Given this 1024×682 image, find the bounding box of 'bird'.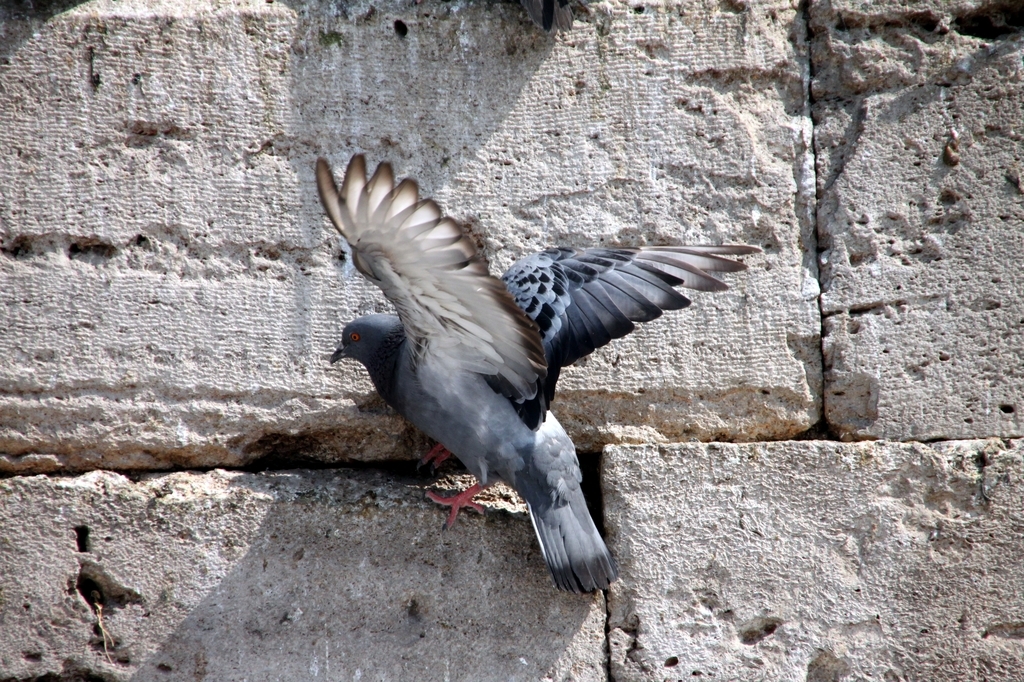
bbox(305, 155, 724, 585).
